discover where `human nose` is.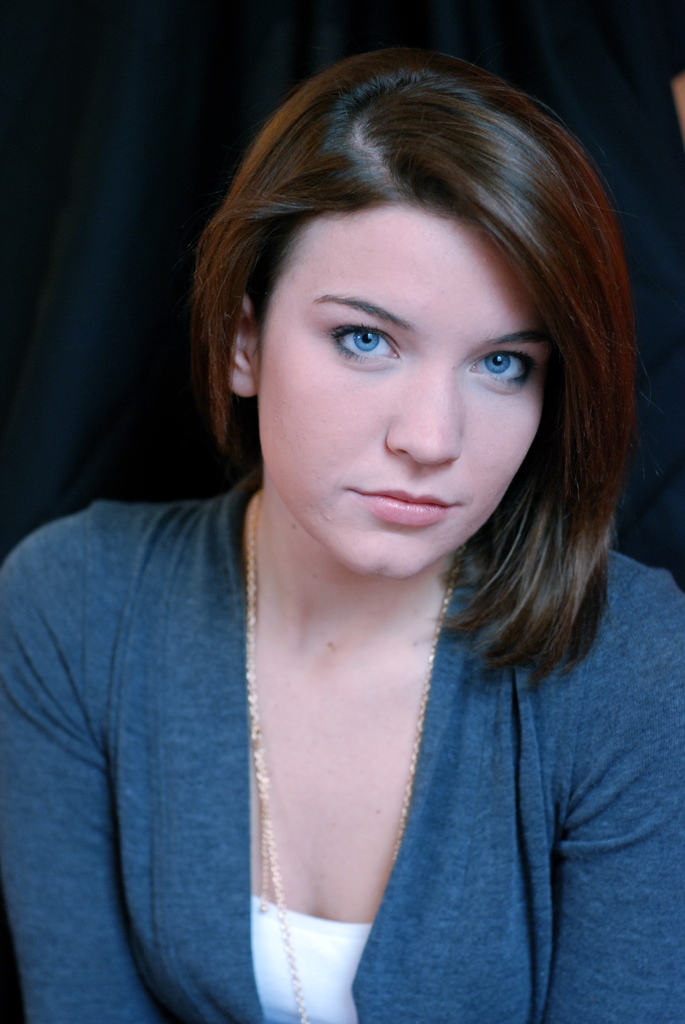
Discovered at pyautogui.locateOnScreen(386, 383, 462, 466).
